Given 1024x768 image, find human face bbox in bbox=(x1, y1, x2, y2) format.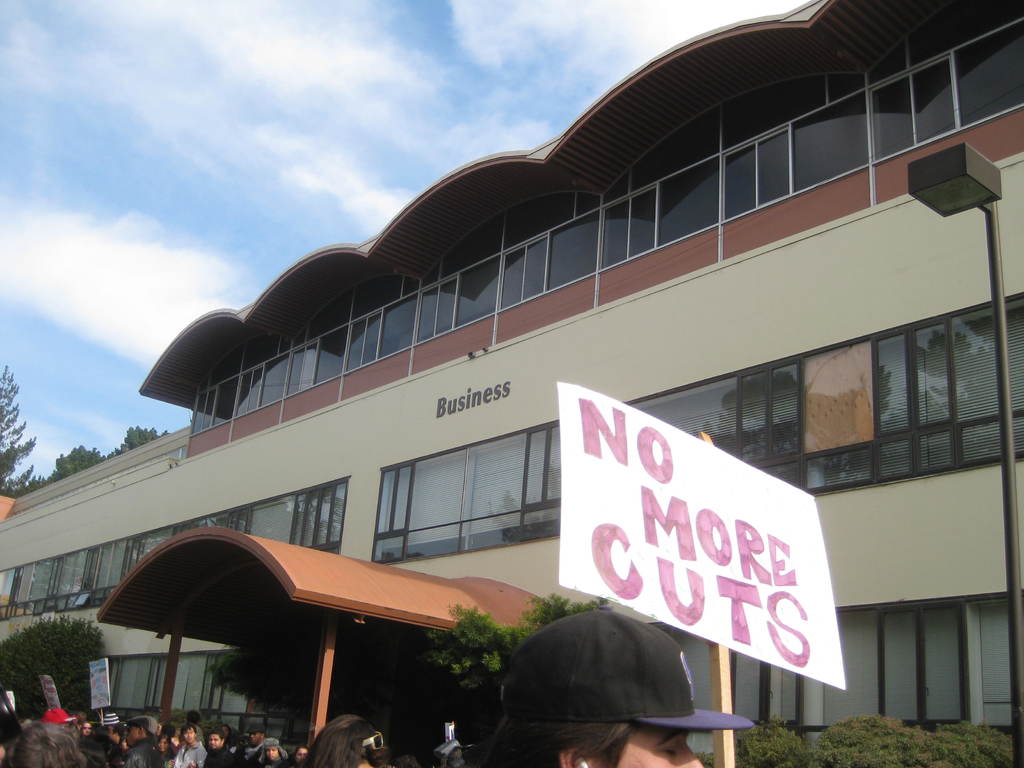
bbox=(183, 727, 198, 743).
